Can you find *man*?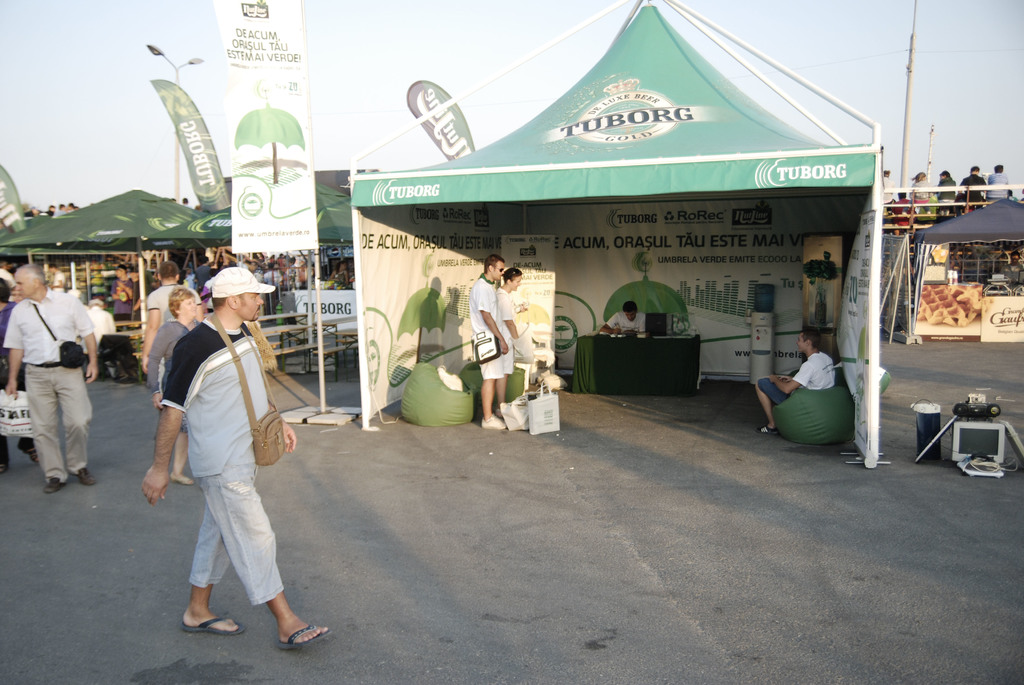
Yes, bounding box: region(911, 169, 932, 205).
